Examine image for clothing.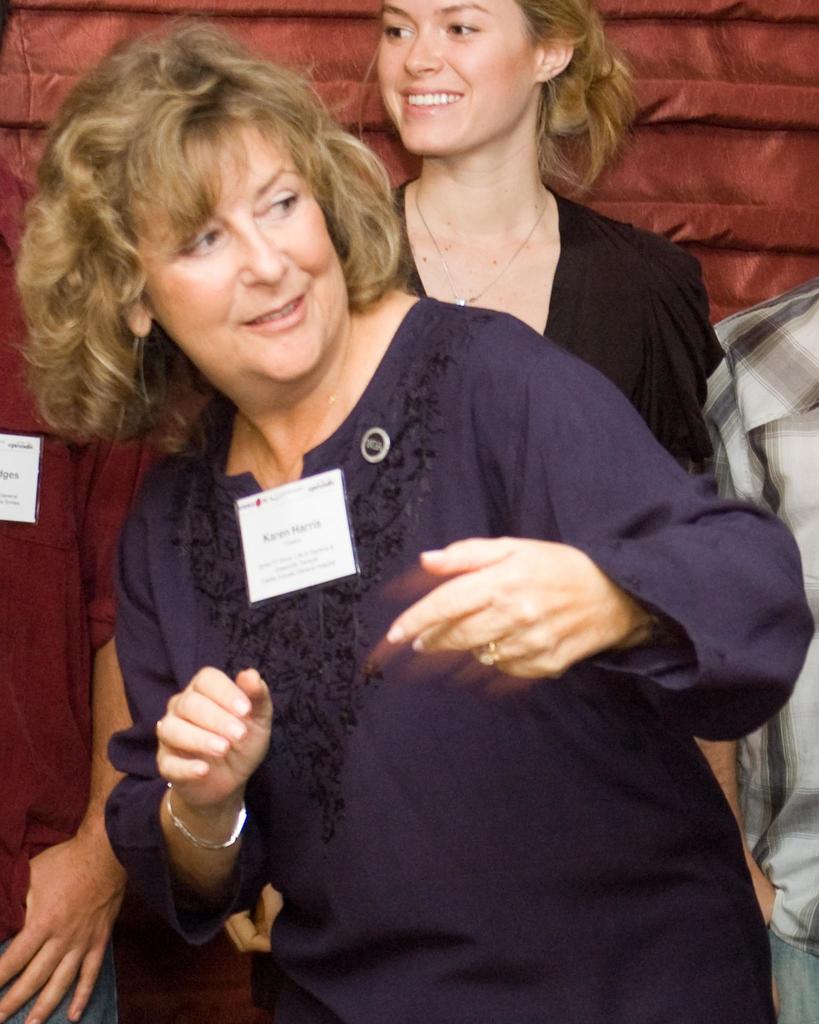
Examination result: [105, 295, 818, 1023].
